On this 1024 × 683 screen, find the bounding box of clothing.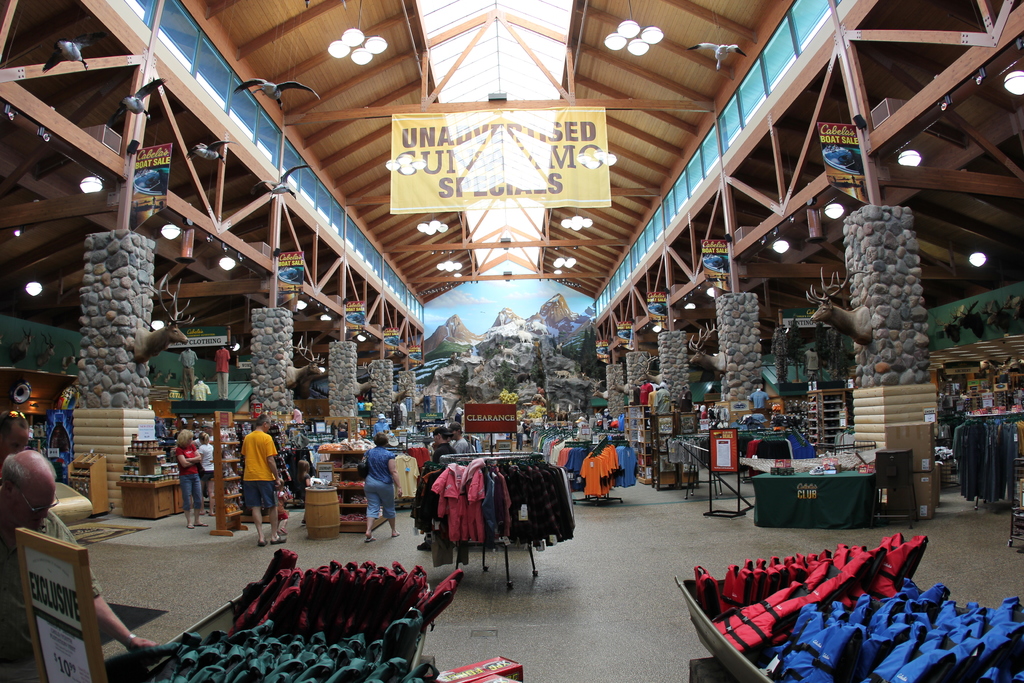
Bounding box: Rect(450, 436, 474, 461).
